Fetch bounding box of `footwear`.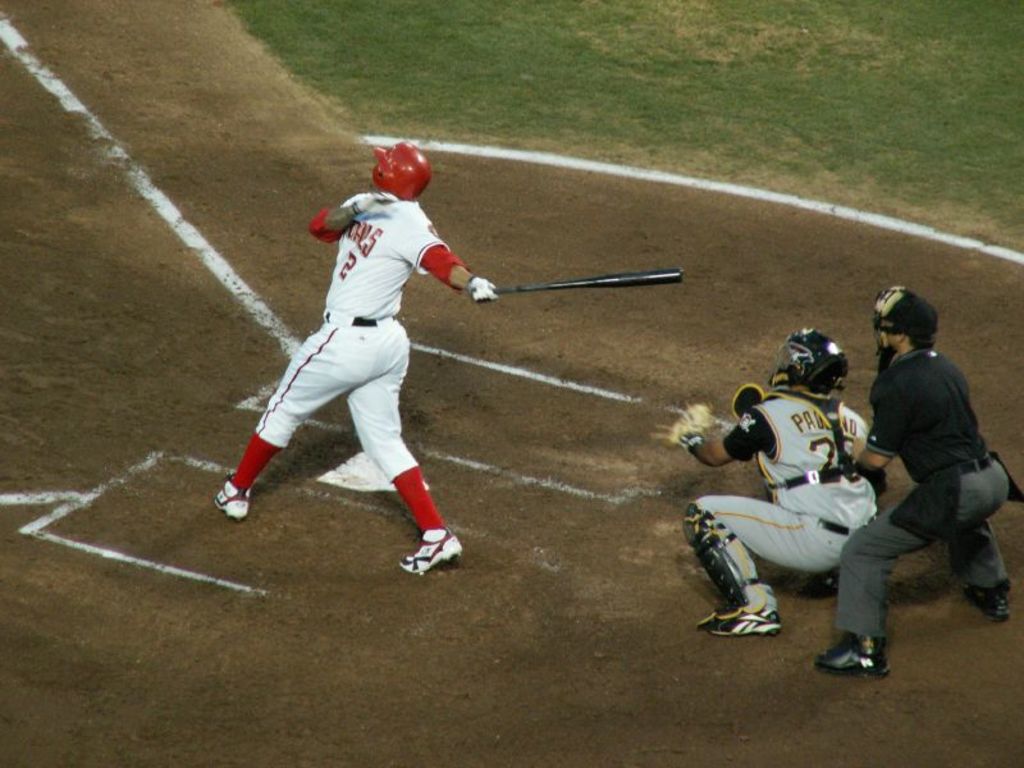
Bbox: (955,585,1010,621).
